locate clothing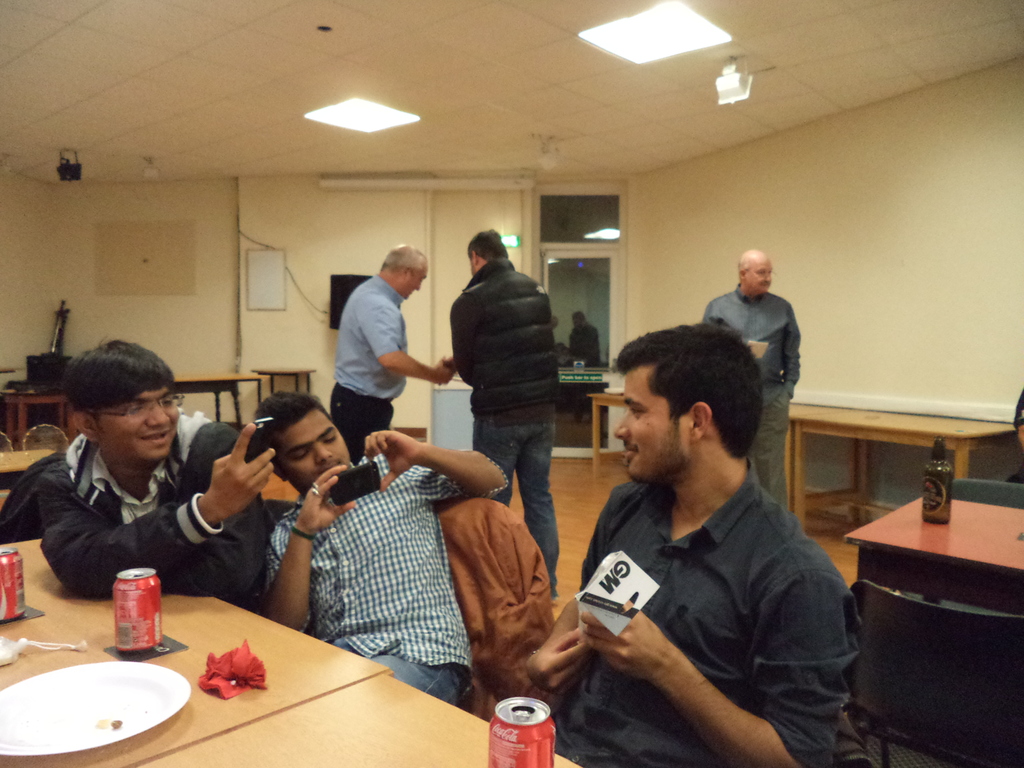
<bbox>272, 450, 511, 701</bbox>
